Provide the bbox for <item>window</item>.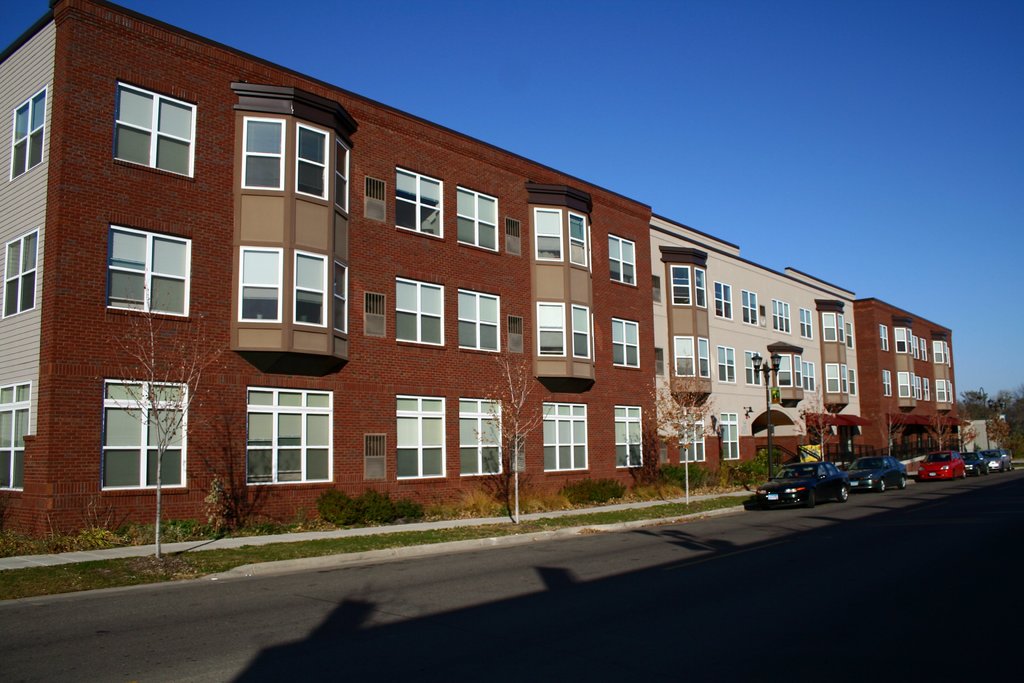
bbox=[295, 241, 328, 332].
